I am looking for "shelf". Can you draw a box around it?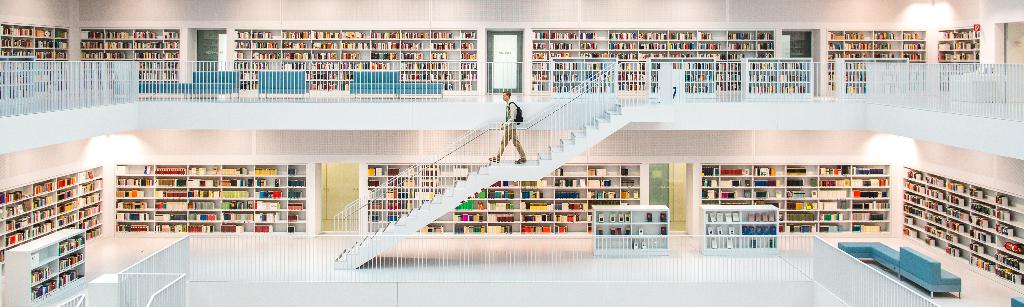
Sure, the bounding box is left=211, top=202, right=253, bottom=212.
